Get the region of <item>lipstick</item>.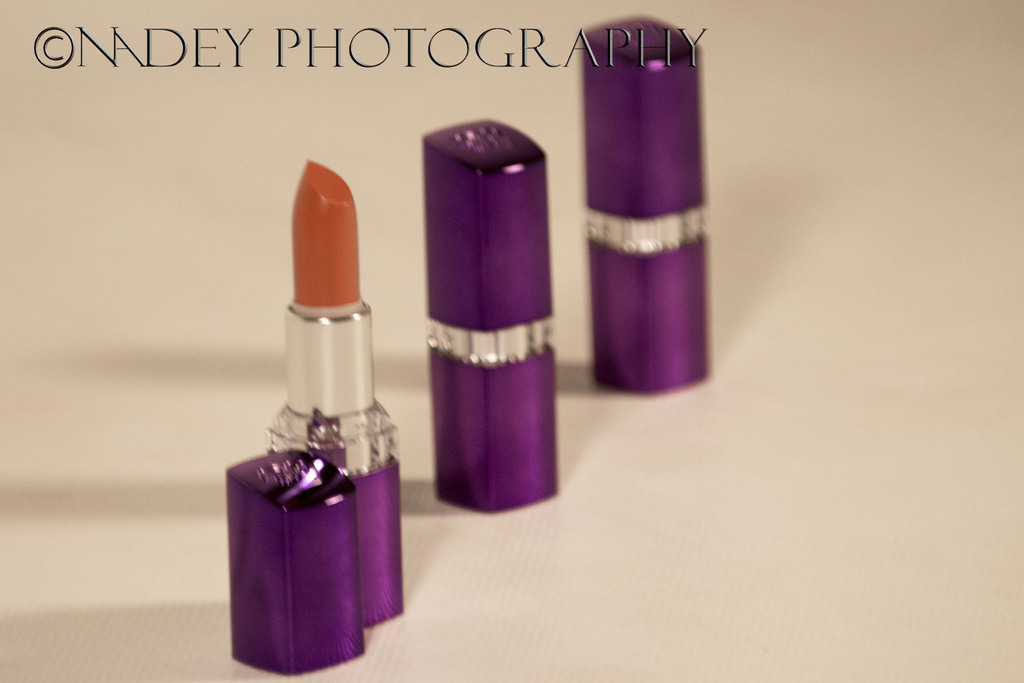
bbox(575, 10, 712, 395).
